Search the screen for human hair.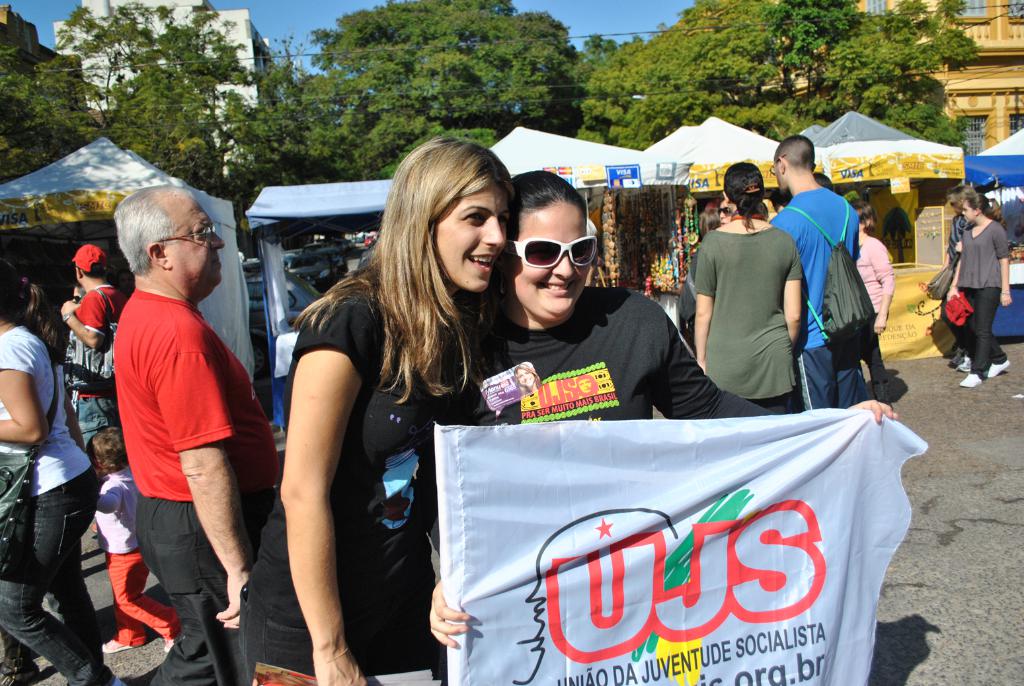
Found at l=814, t=172, r=836, b=193.
